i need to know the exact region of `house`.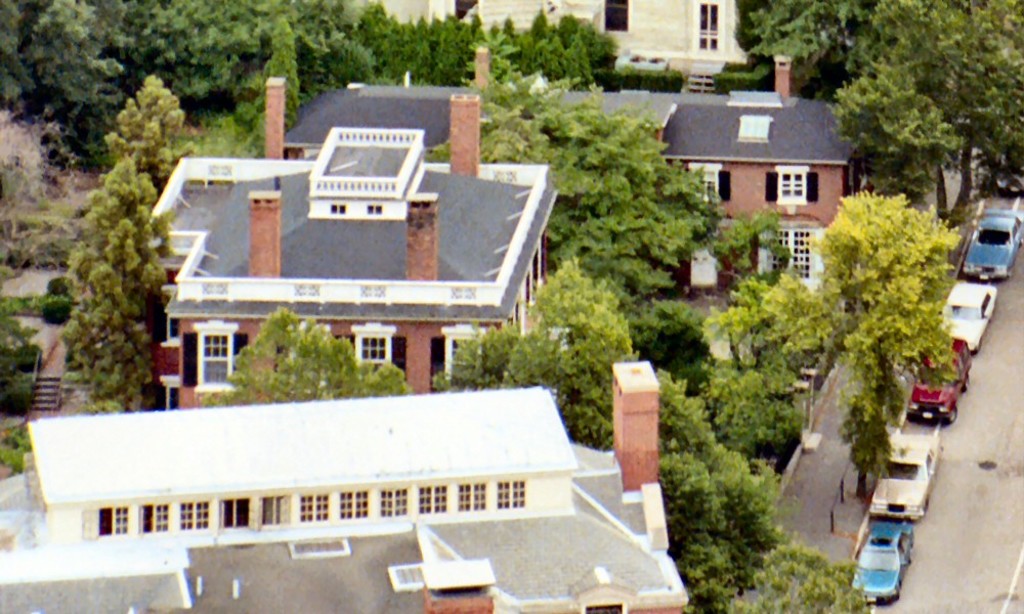
Region: (151, 77, 570, 396).
